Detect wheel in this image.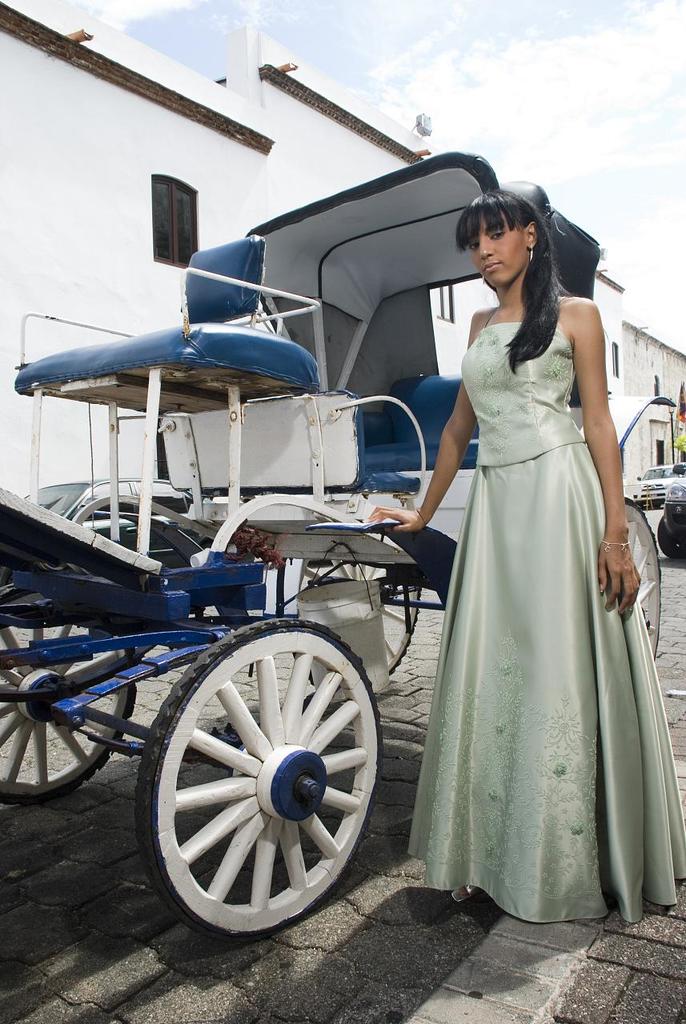
Detection: {"x1": 648, "y1": 511, "x2": 685, "y2": 559}.
